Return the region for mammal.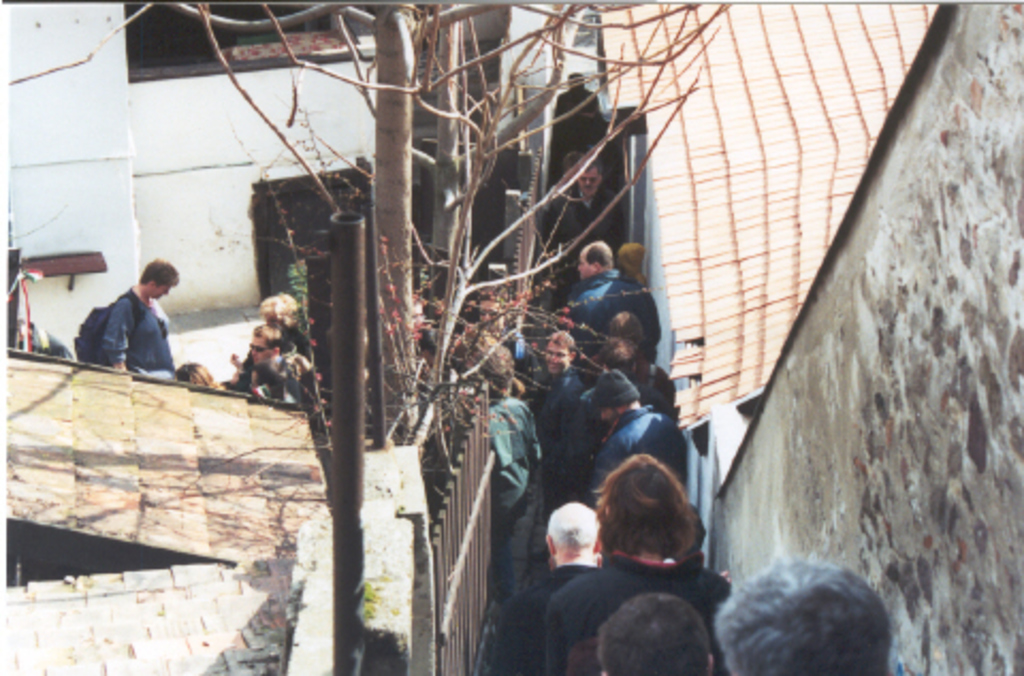
select_region(235, 318, 286, 367).
